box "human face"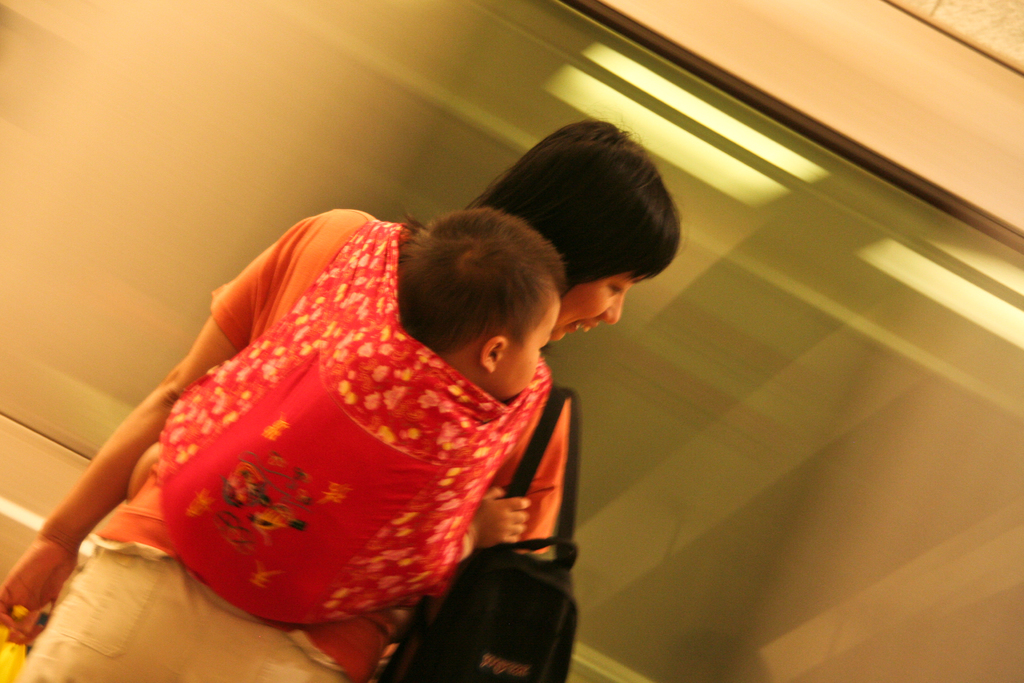
(498,288,556,395)
